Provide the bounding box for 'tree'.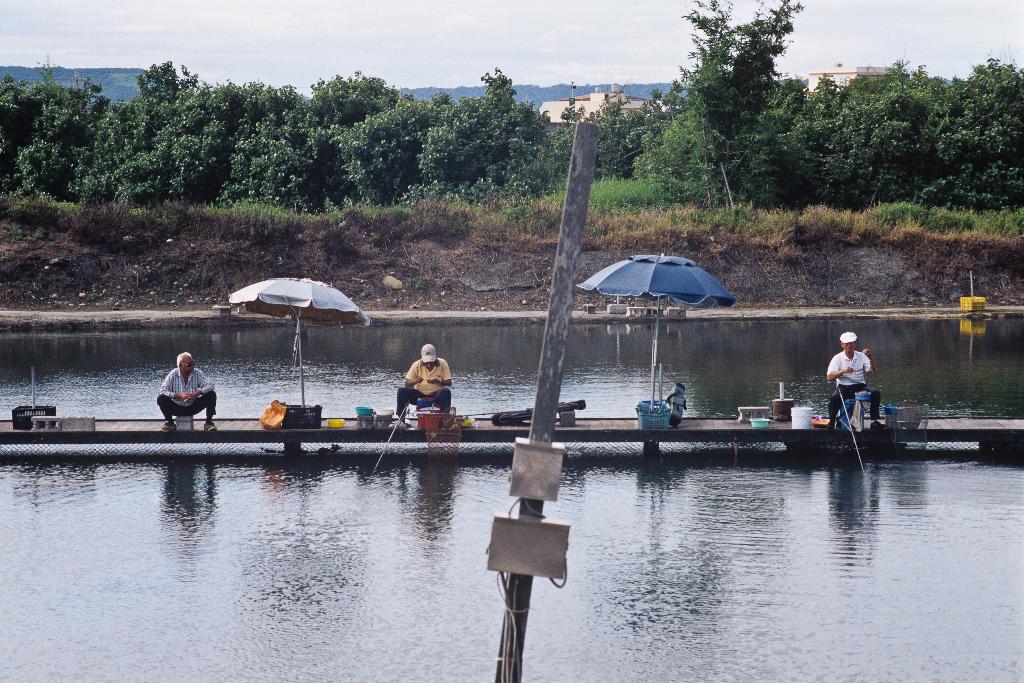
(0,69,106,222).
